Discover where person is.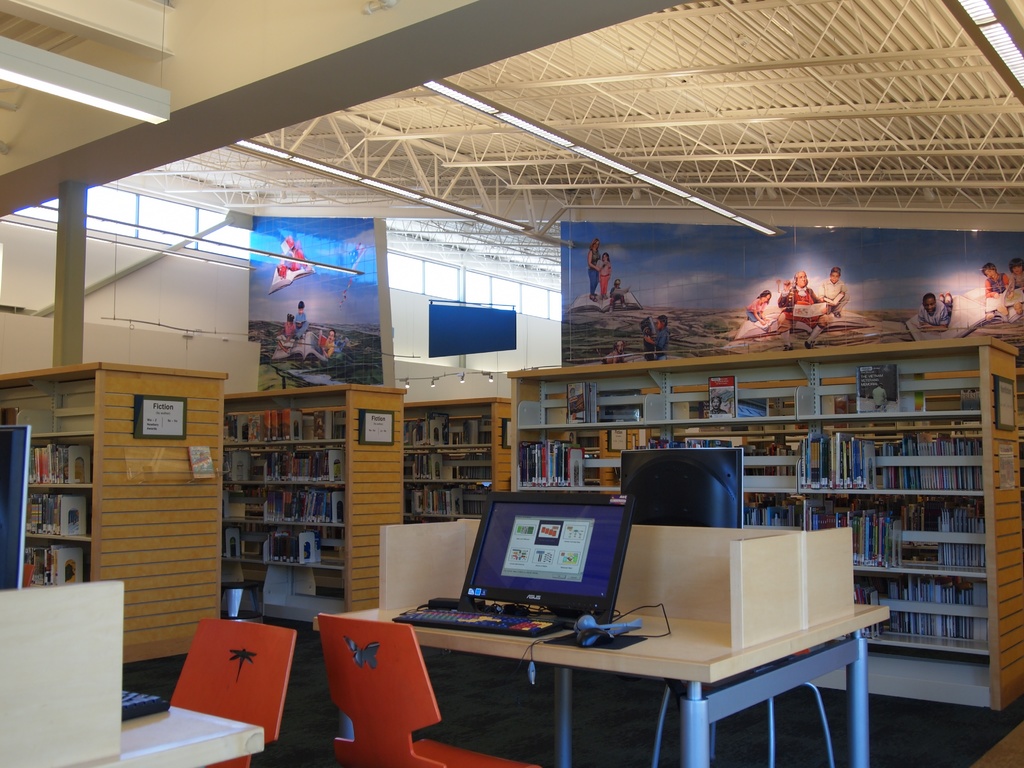
Discovered at <region>820, 262, 849, 319</region>.
